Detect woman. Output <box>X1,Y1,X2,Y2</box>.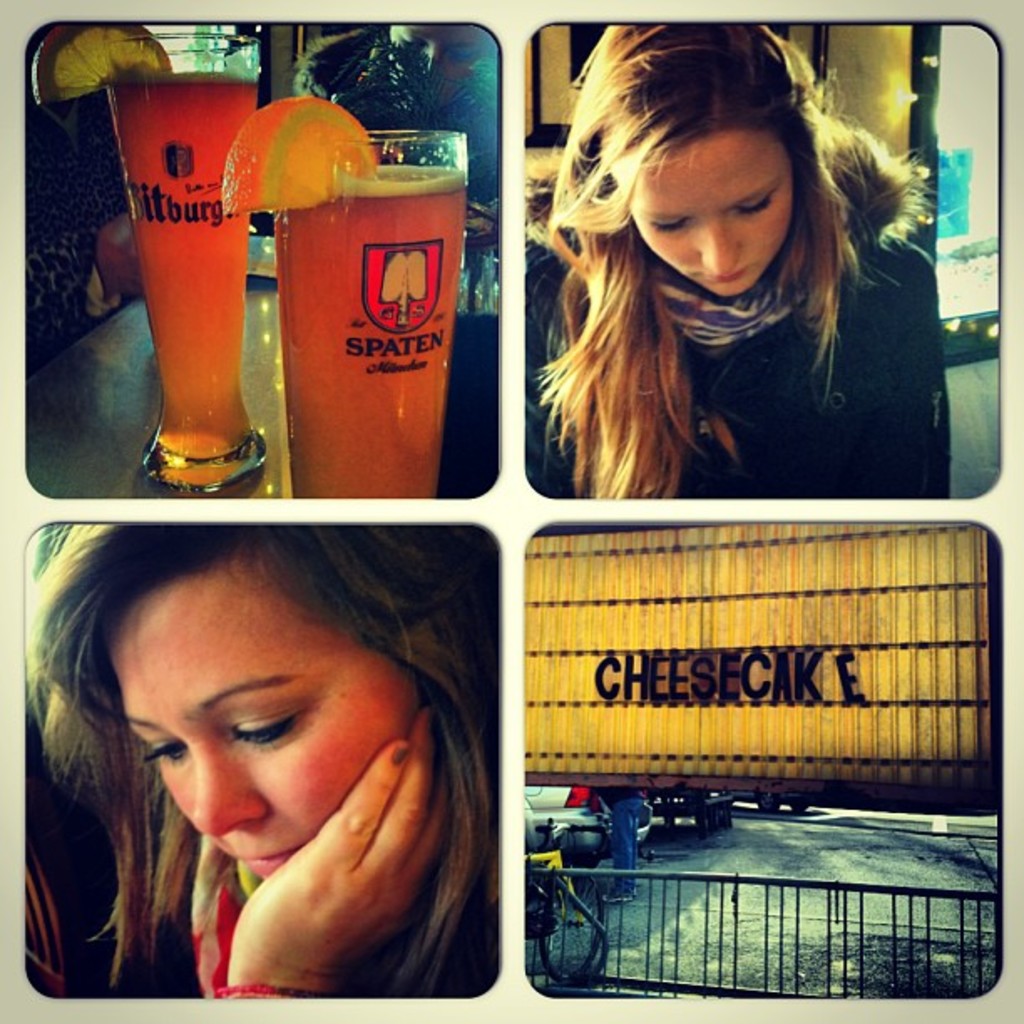
<box>22,527,502,1002</box>.
